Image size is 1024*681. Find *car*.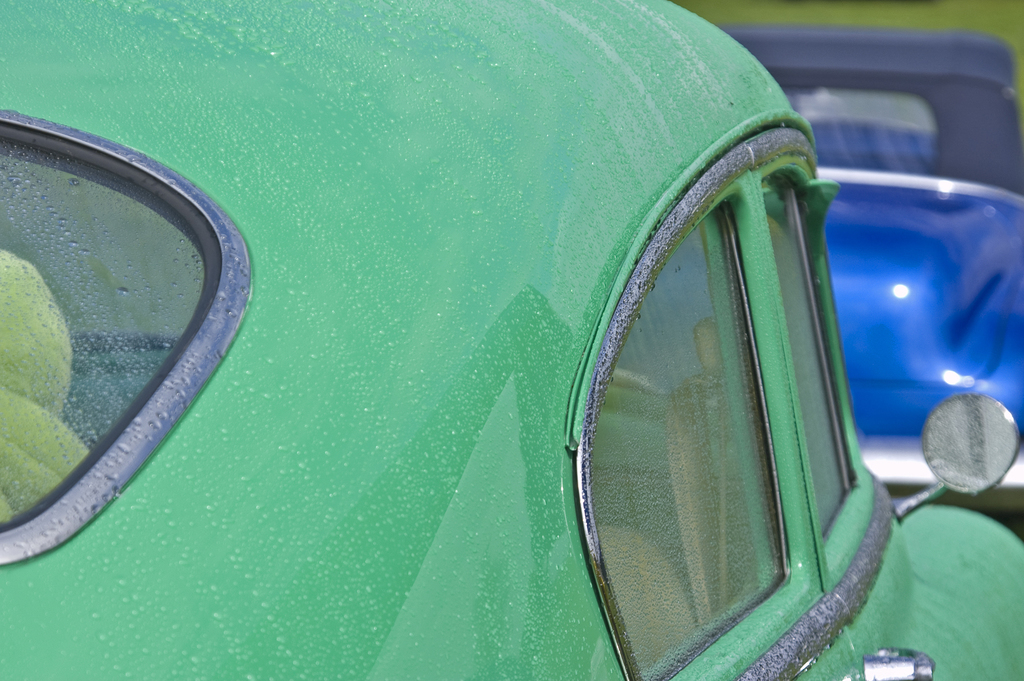
{"x1": 136, "y1": 13, "x2": 895, "y2": 680}.
